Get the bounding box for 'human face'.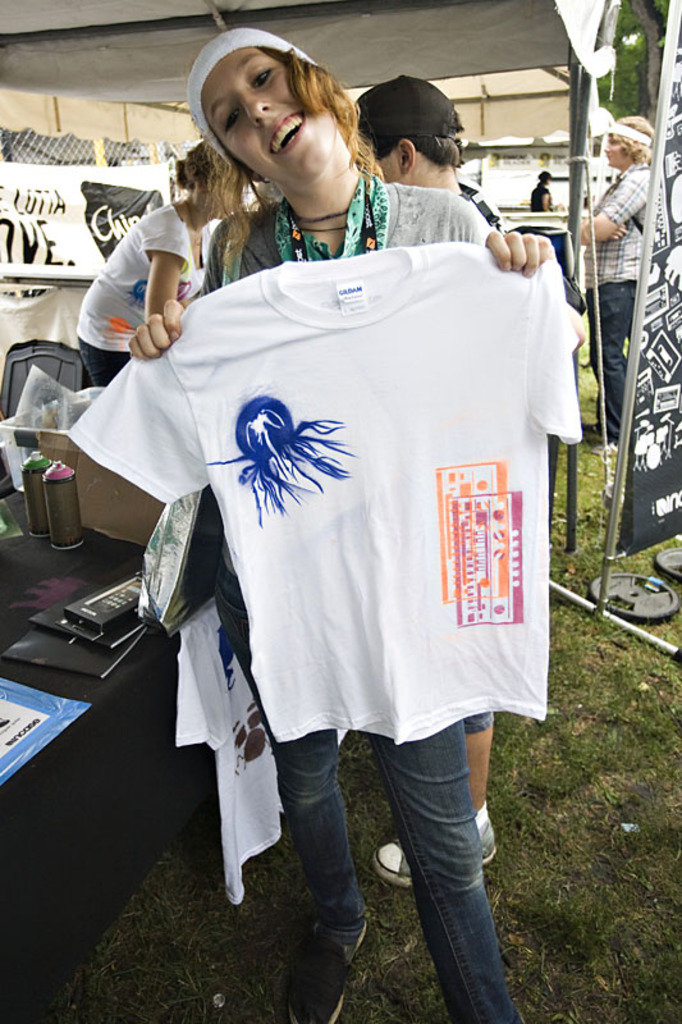
605, 136, 622, 168.
